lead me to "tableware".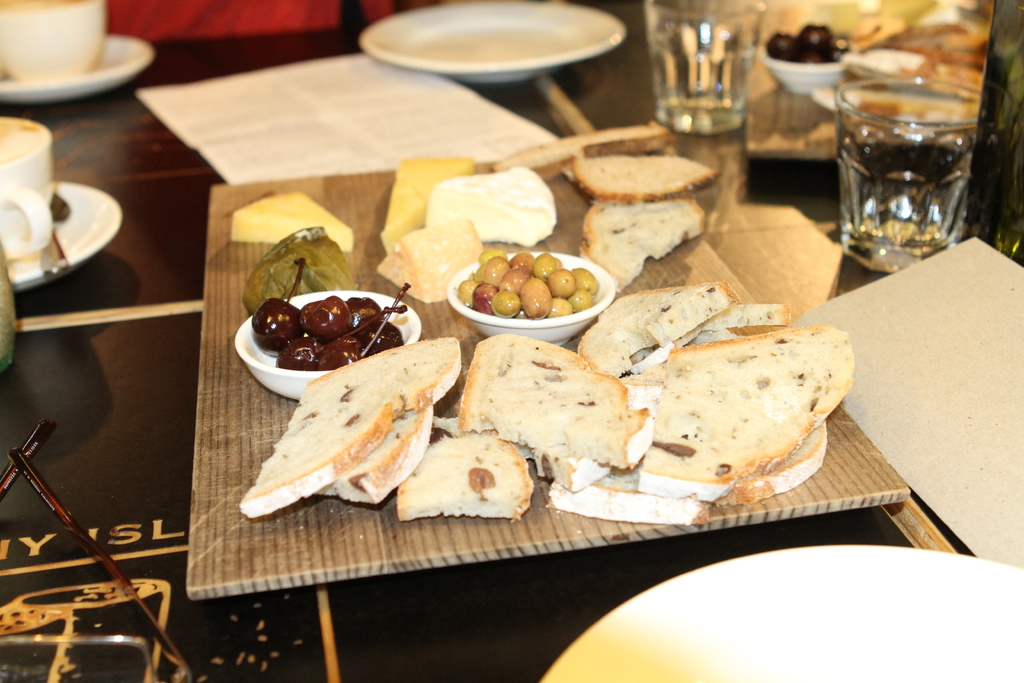
Lead to crop(0, 107, 54, 258).
